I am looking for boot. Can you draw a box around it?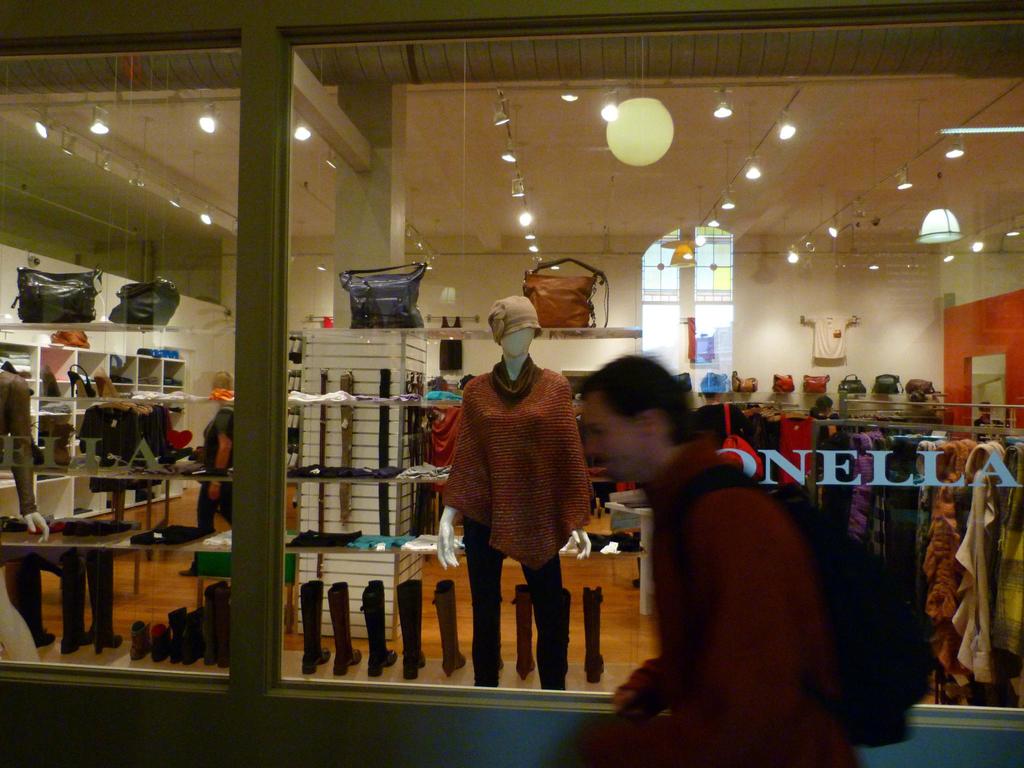
Sure, the bounding box is (x1=300, y1=580, x2=331, y2=679).
